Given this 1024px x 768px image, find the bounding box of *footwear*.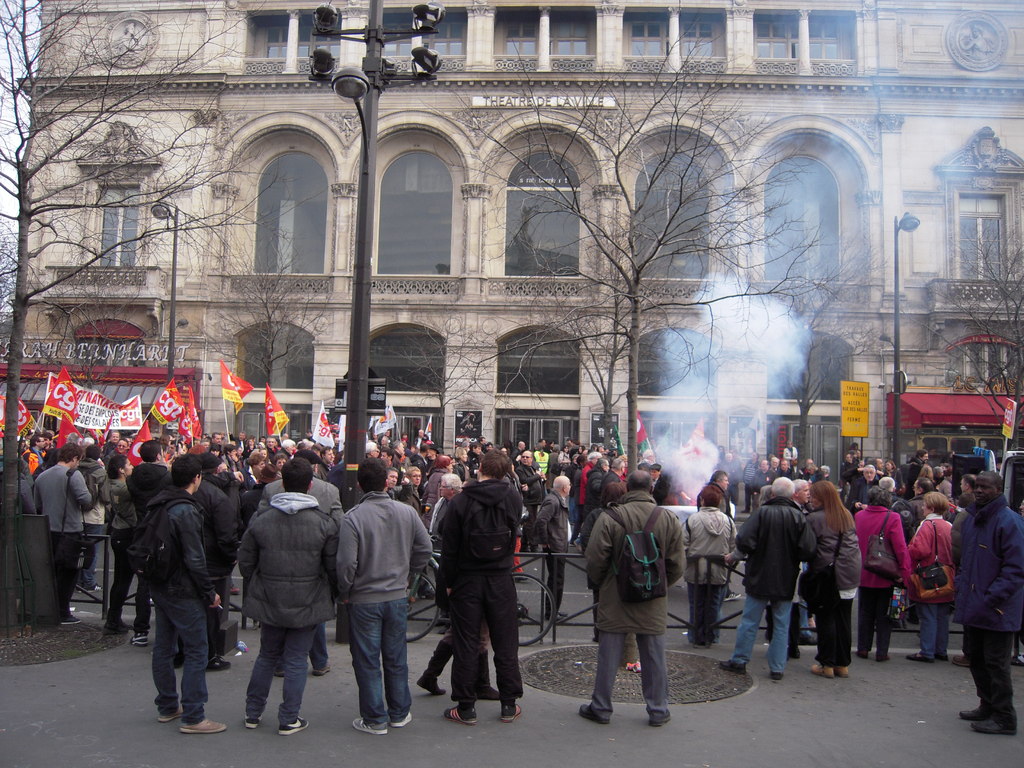
detection(484, 653, 502, 705).
